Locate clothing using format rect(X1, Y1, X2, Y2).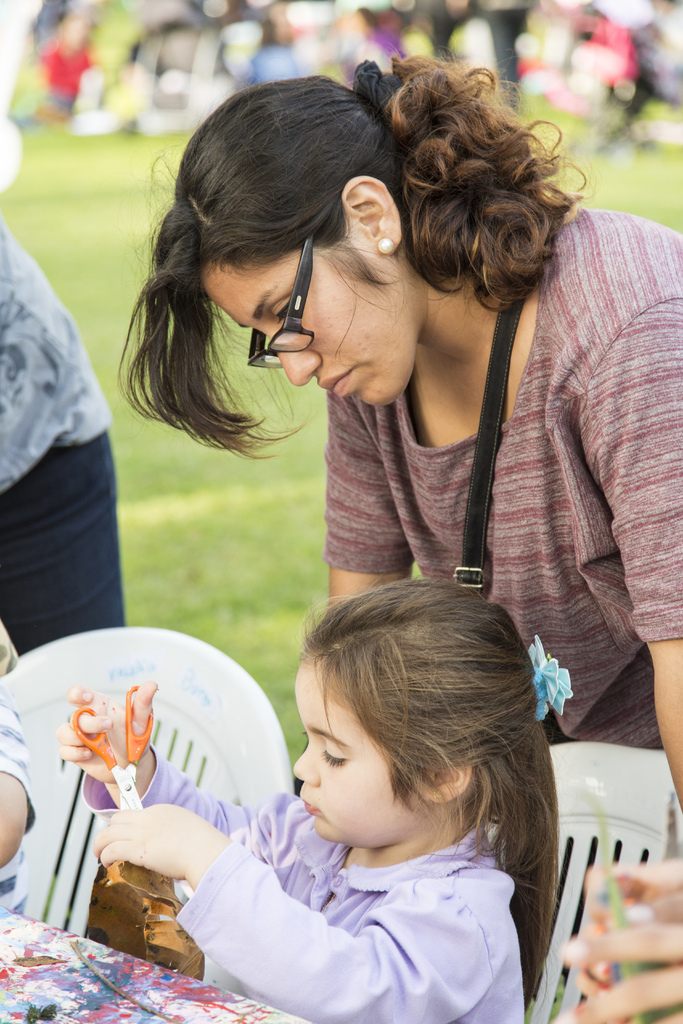
rect(170, 799, 562, 1000).
